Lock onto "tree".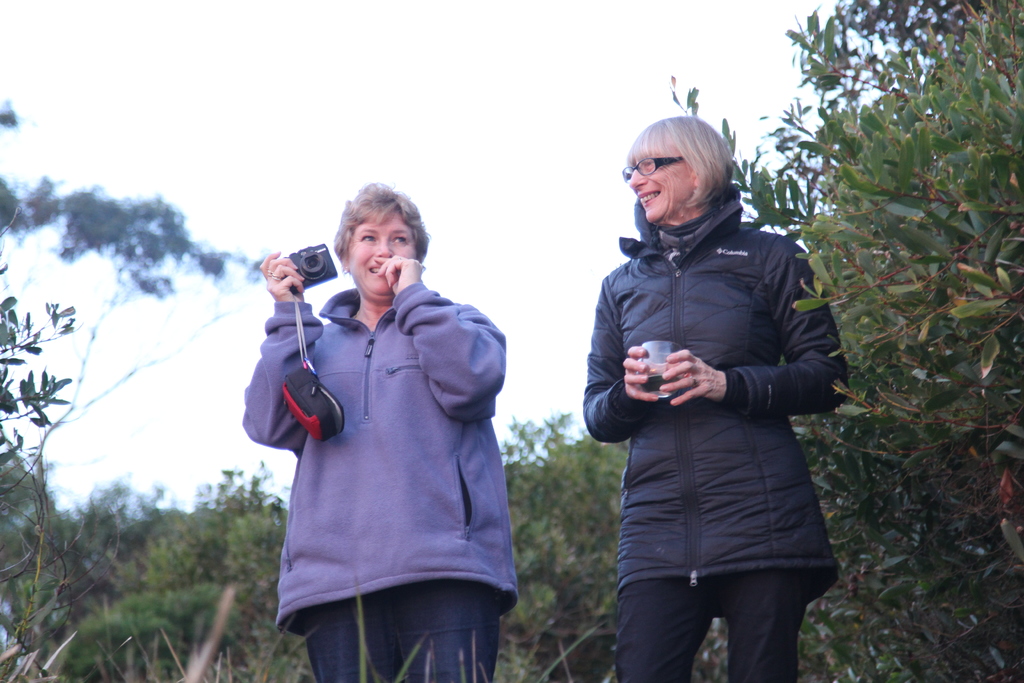
Locked: left=178, top=457, right=300, bottom=682.
